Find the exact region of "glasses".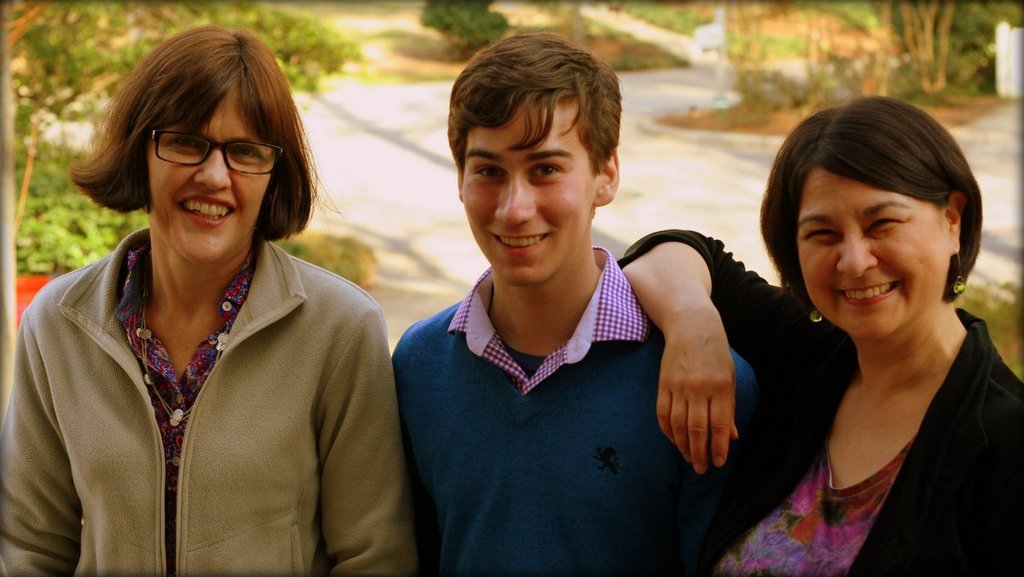
Exact region: x1=127, y1=122, x2=273, y2=166.
